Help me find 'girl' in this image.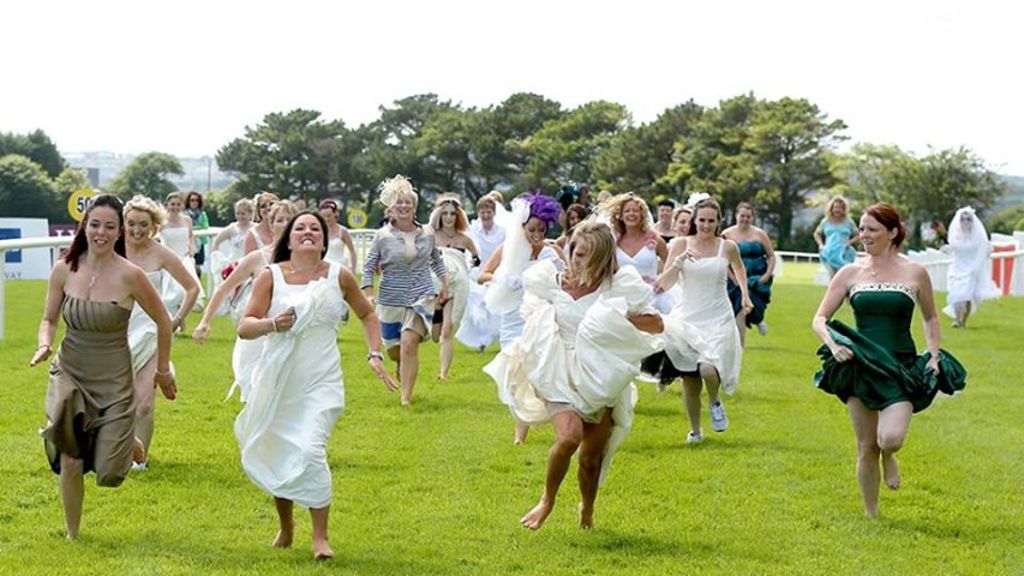
Found it: (x1=810, y1=200, x2=964, y2=522).
